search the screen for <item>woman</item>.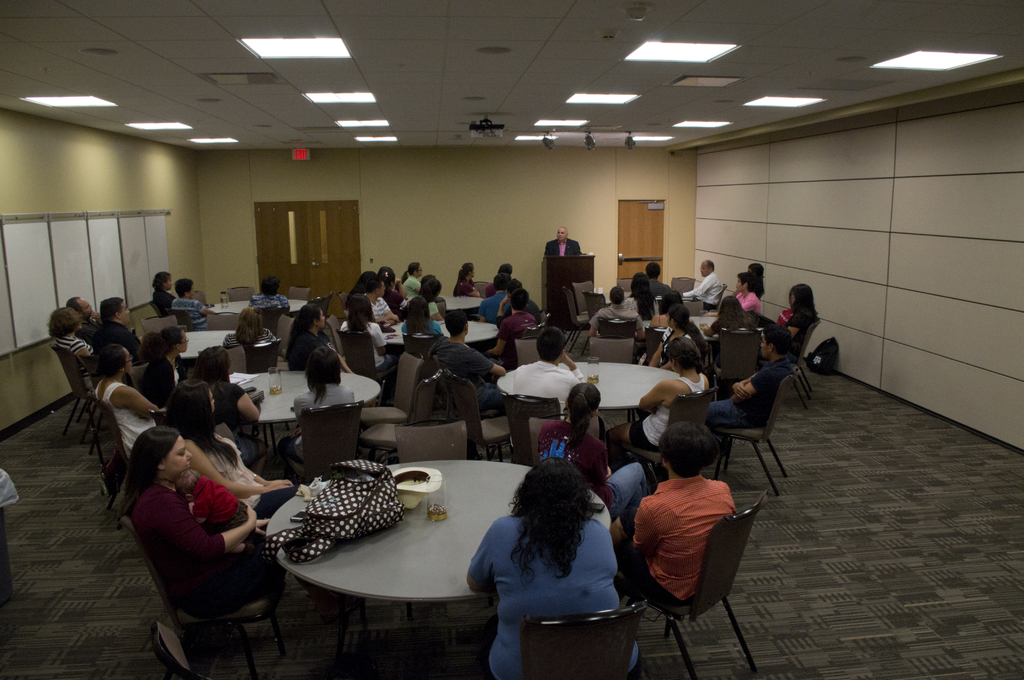
Found at {"left": 285, "top": 302, "right": 349, "bottom": 373}.
